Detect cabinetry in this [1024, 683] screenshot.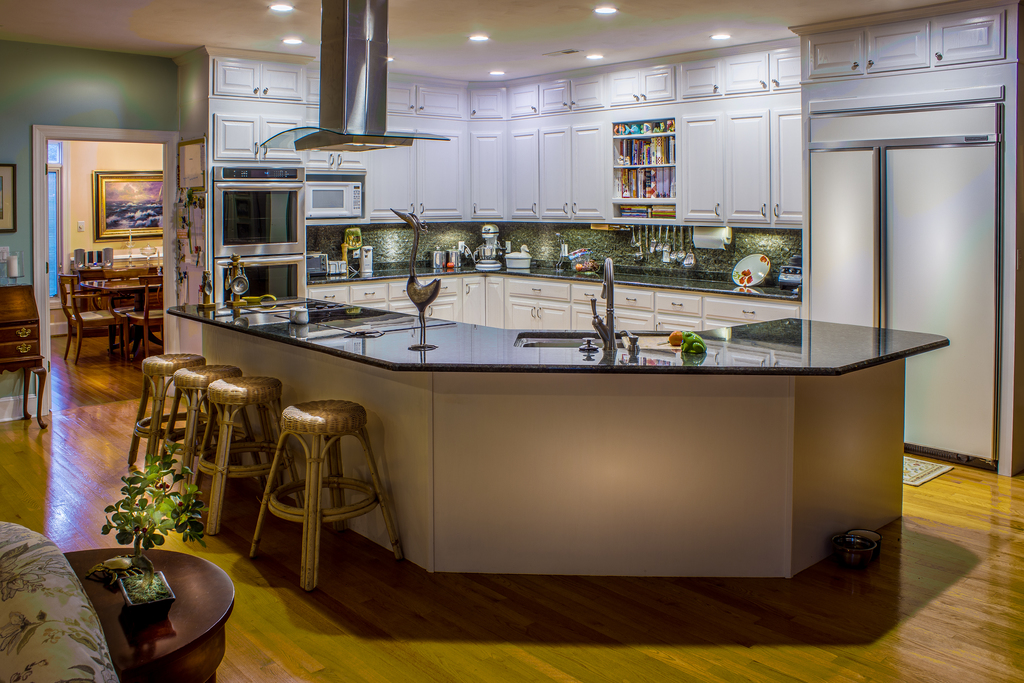
Detection: crop(358, 129, 459, 226).
